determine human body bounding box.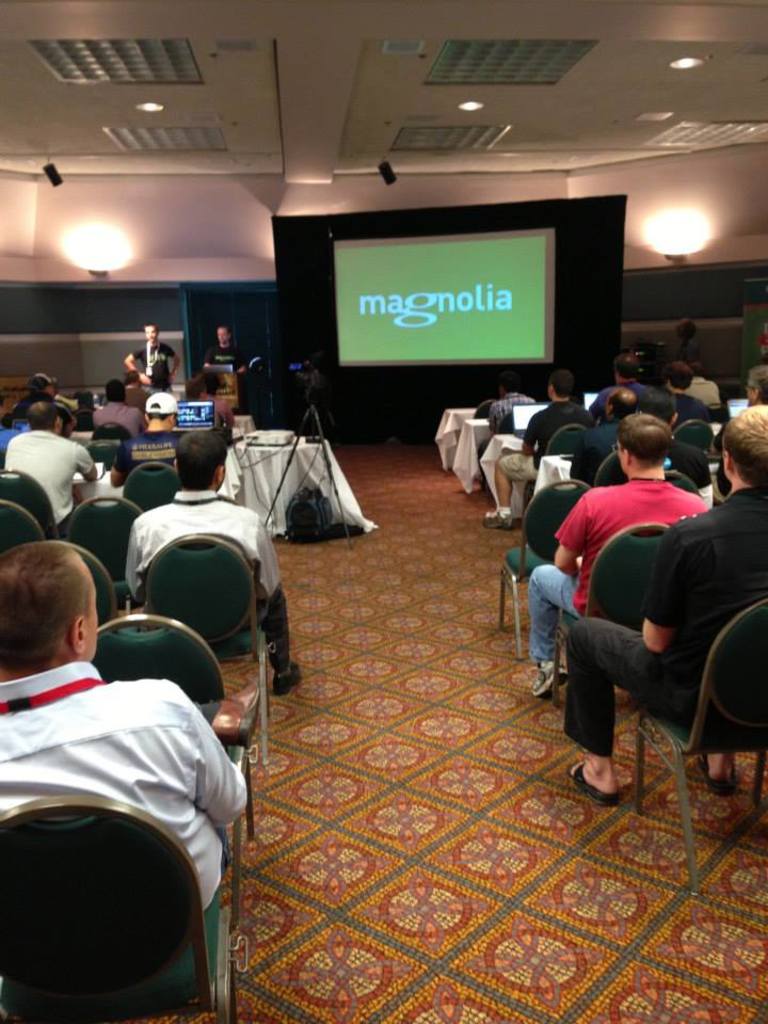
Determined: box=[0, 387, 92, 521].
